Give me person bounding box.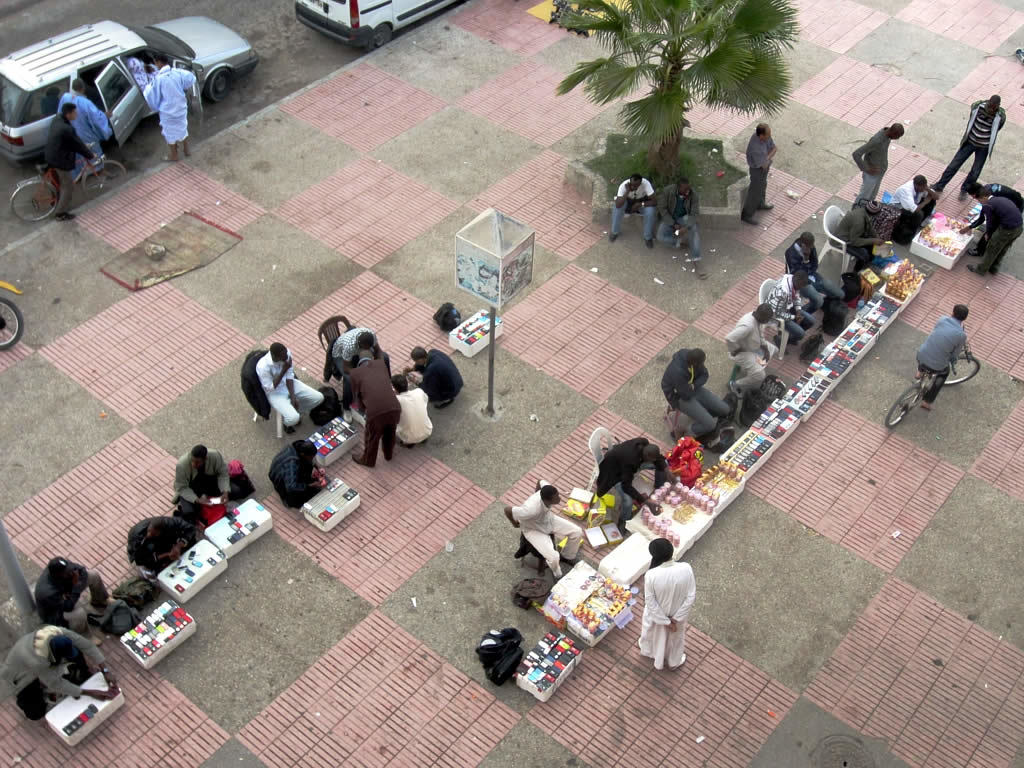
<box>780,228,850,315</box>.
